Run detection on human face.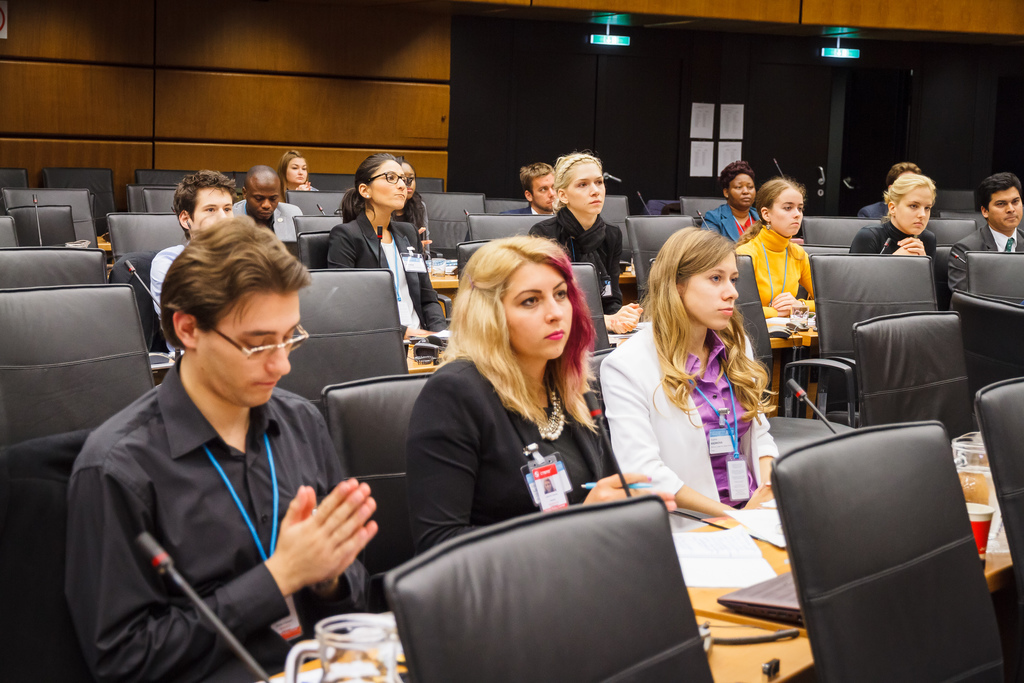
Result: <region>764, 180, 808, 240</region>.
